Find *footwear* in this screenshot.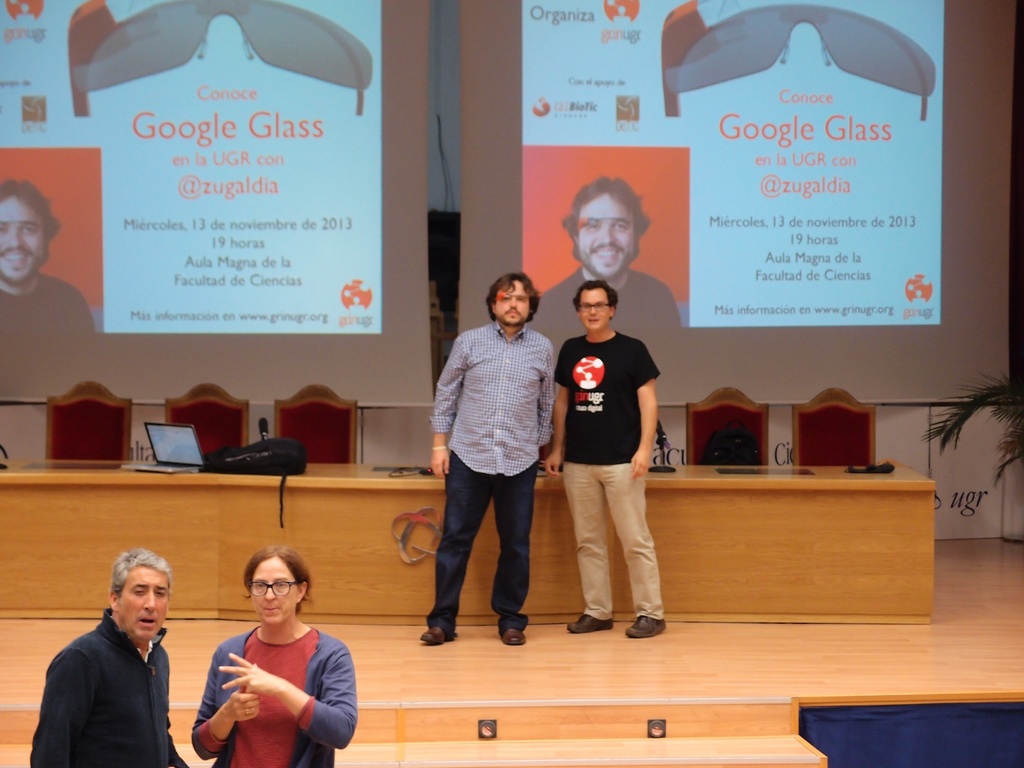
The bounding box for *footwear* is left=501, top=627, right=526, bottom=645.
